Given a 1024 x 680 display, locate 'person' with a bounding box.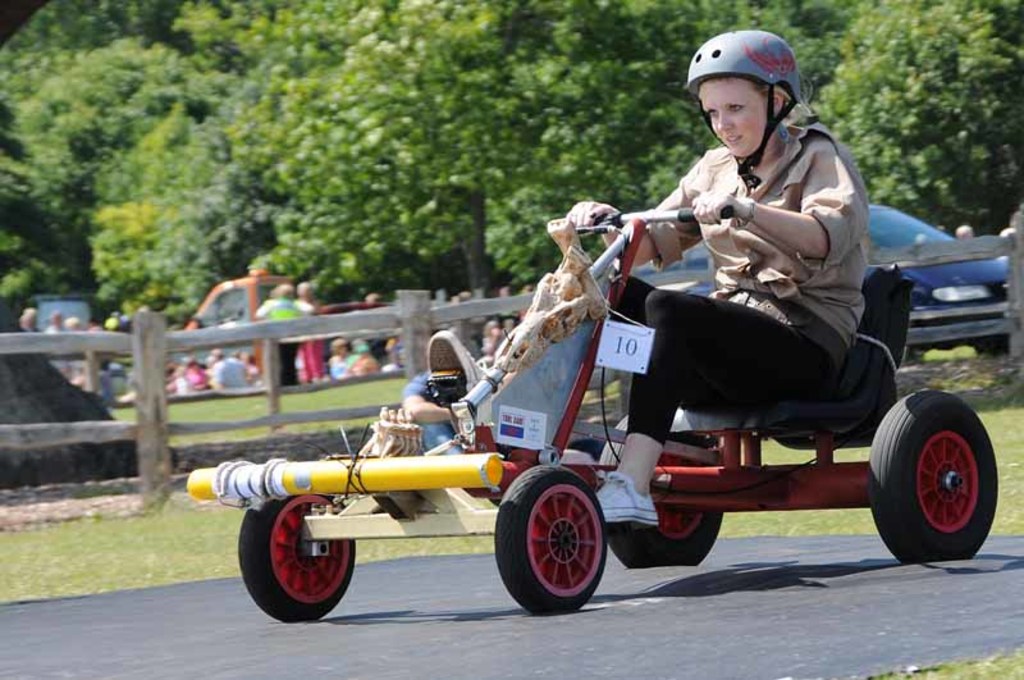
Located: rect(261, 277, 288, 325).
